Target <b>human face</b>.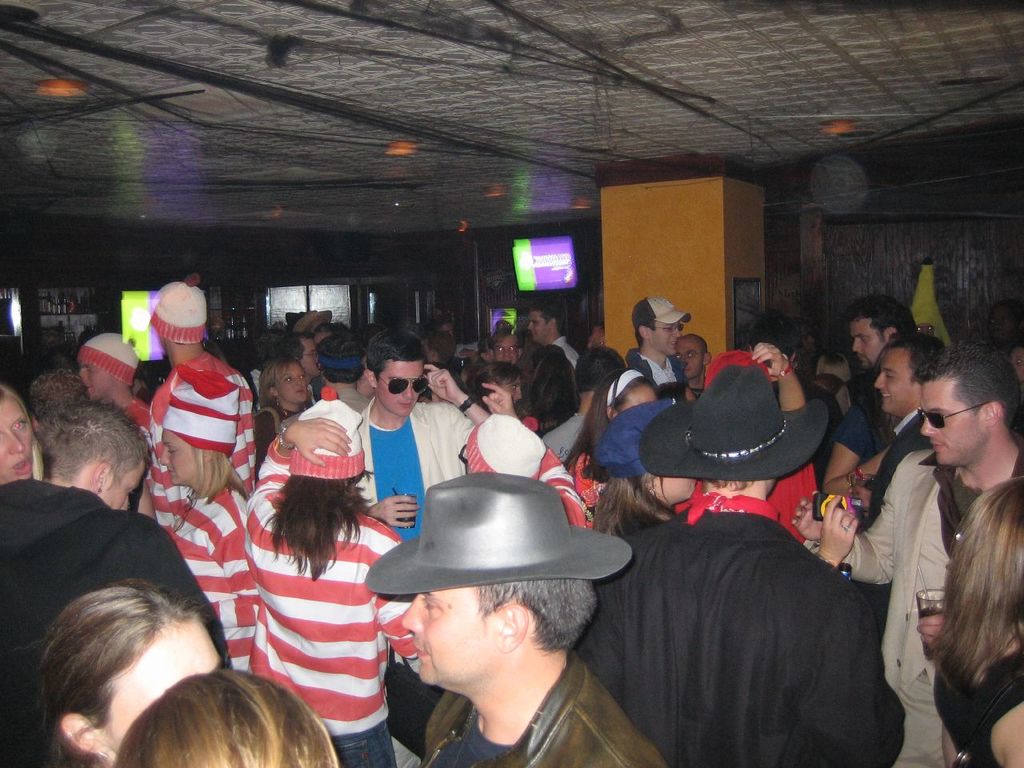
Target region: (left=920, top=374, right=978, bottom=462).
